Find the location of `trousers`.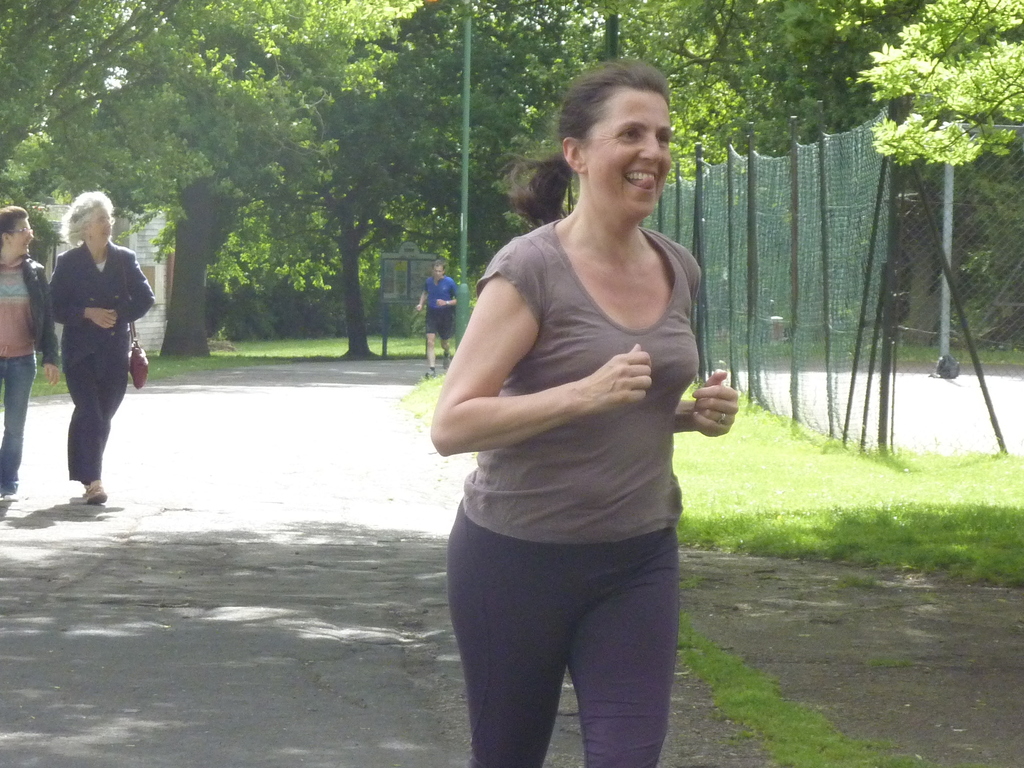
Location: {"x1": 66, "y1": 353, "x2": 129, "y2": 479}.
